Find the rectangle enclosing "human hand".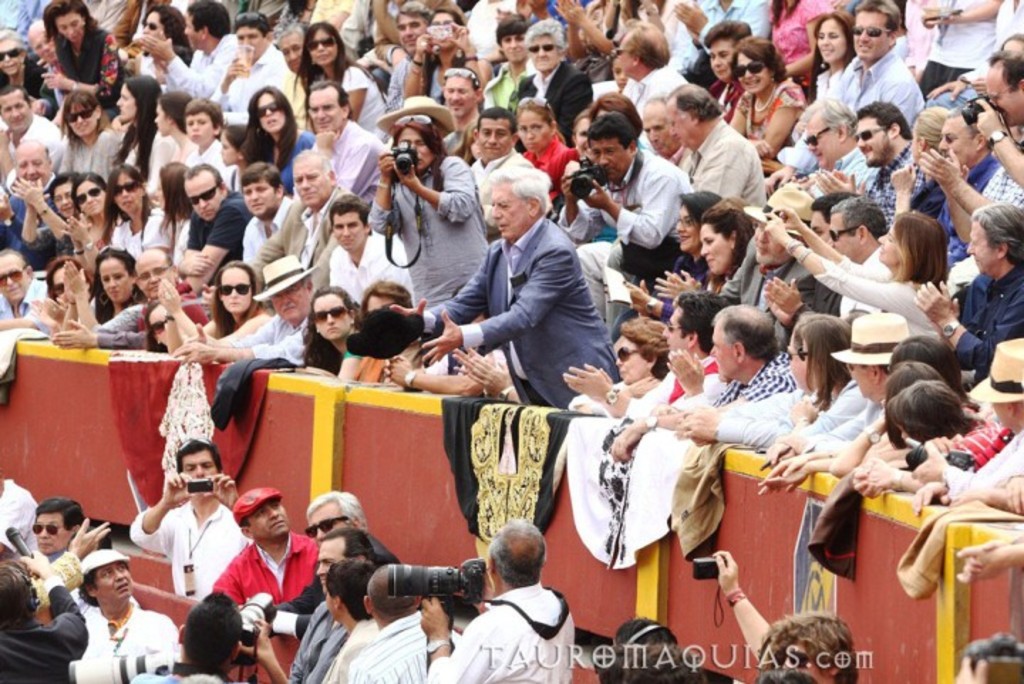
left=68, top=215, right=91, bottom=245.
